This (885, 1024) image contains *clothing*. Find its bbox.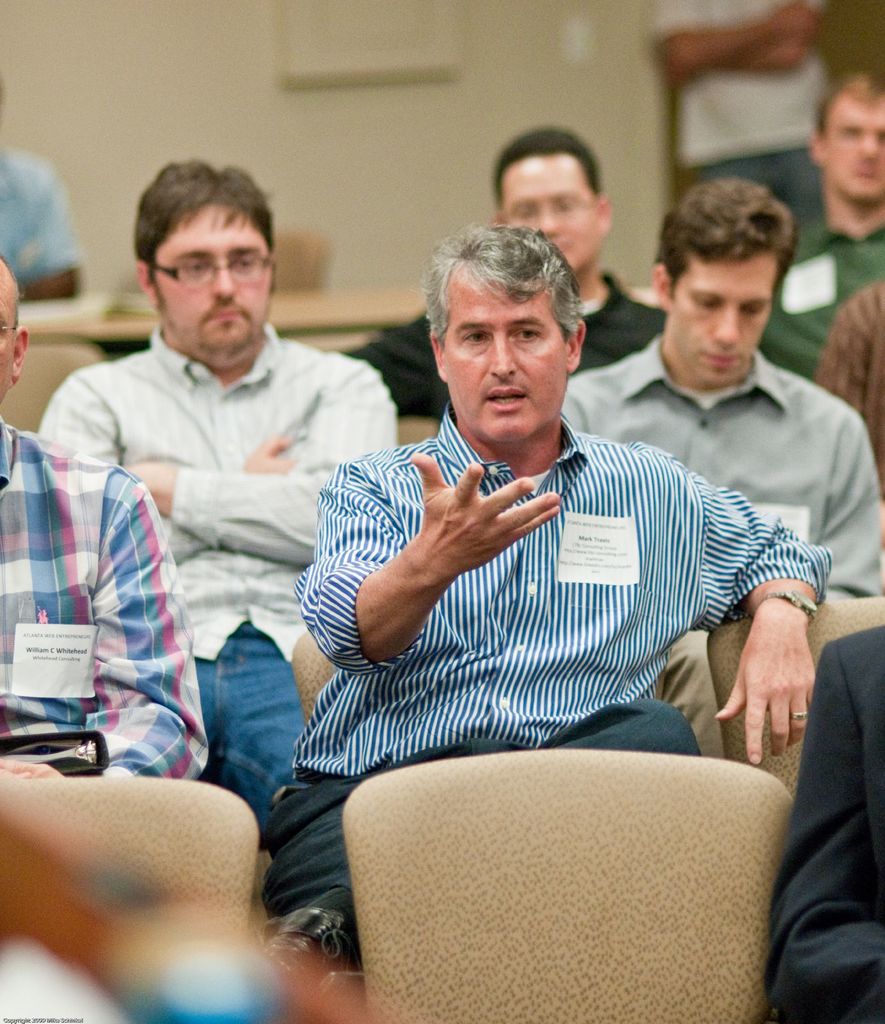
<bbox>335, 255, 669, 428</bbox>.
